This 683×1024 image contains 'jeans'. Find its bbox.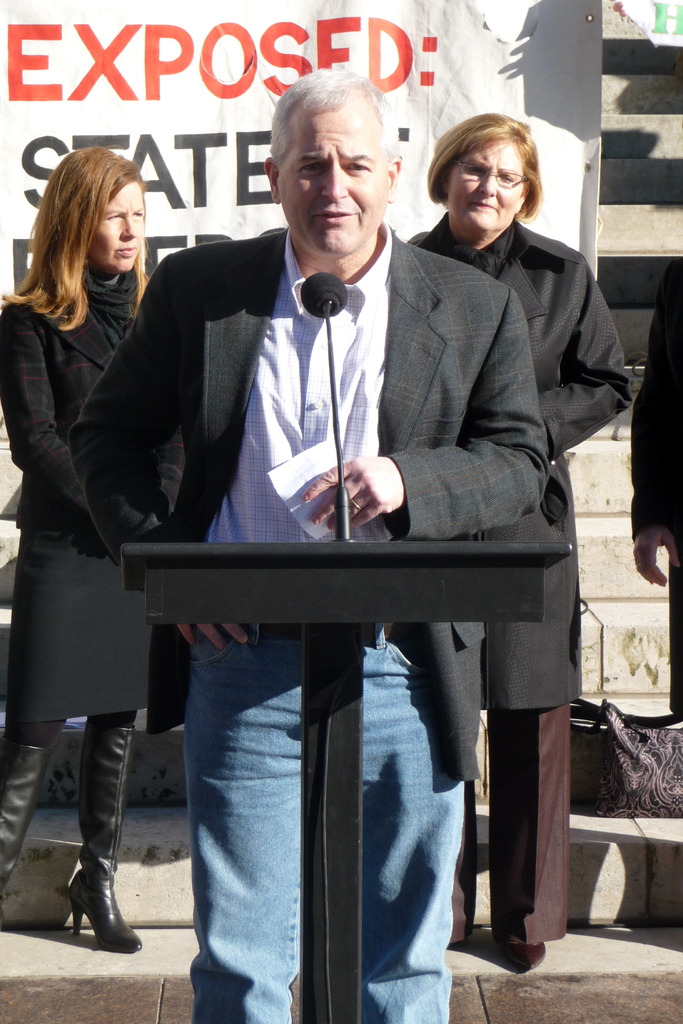
183/620/463/1023.
